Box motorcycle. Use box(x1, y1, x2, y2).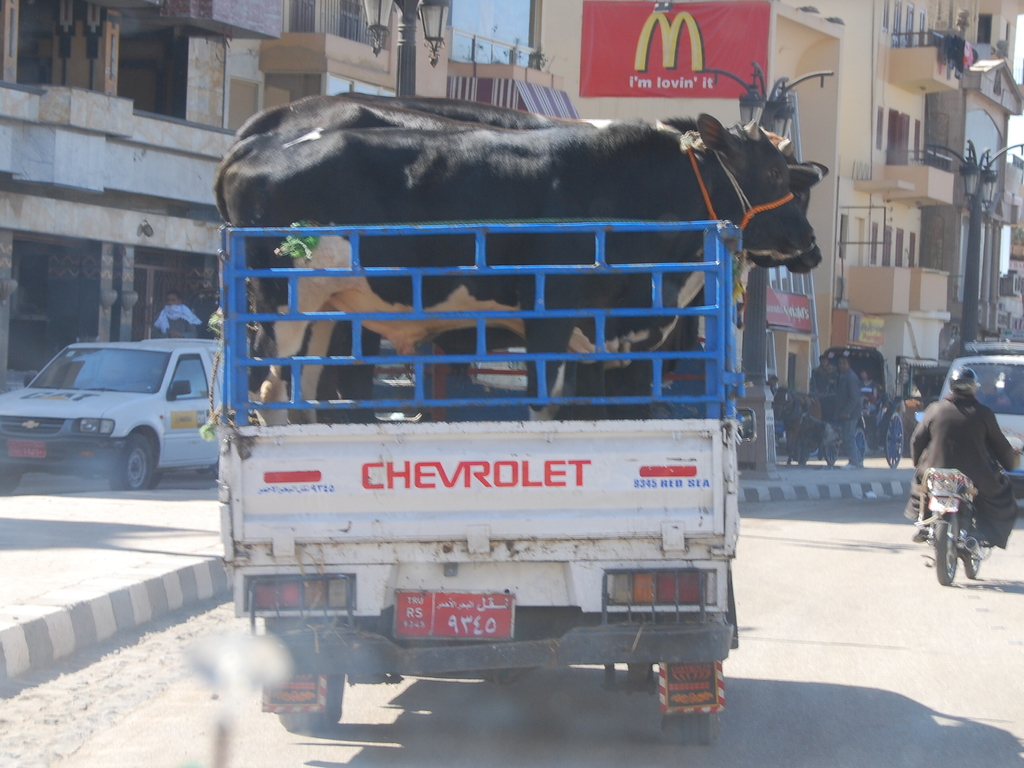
box(910, 449, 1015, 582).
